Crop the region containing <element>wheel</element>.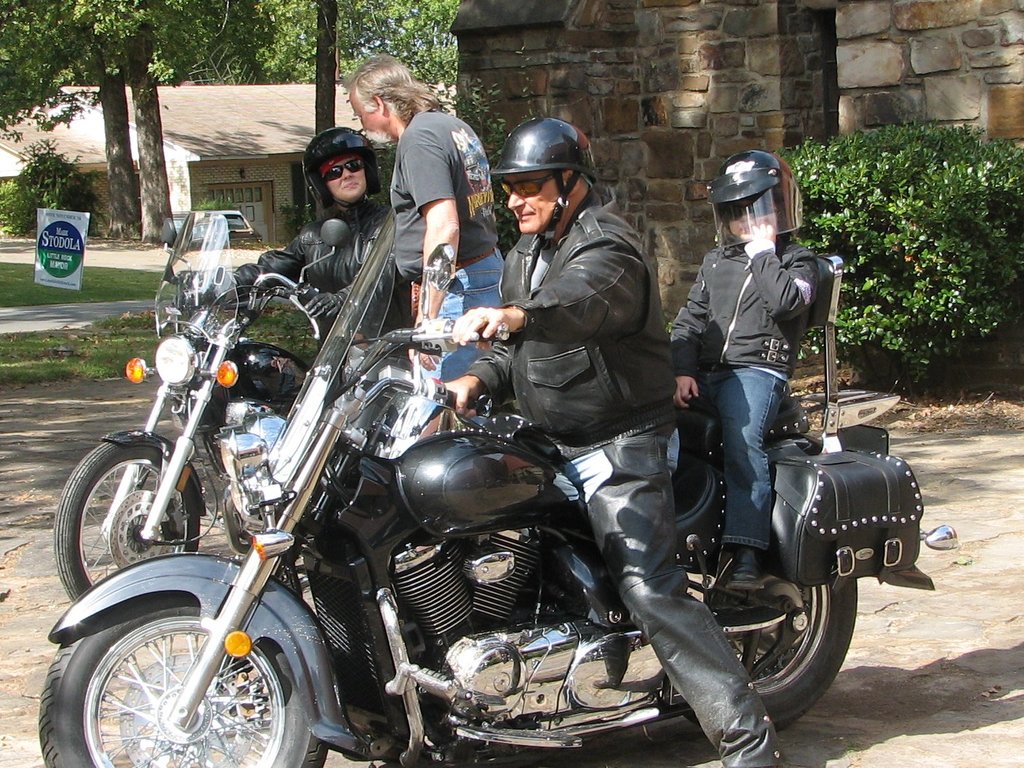
Crop region: (x1=684, y1=576, x2=859, y2=733).
